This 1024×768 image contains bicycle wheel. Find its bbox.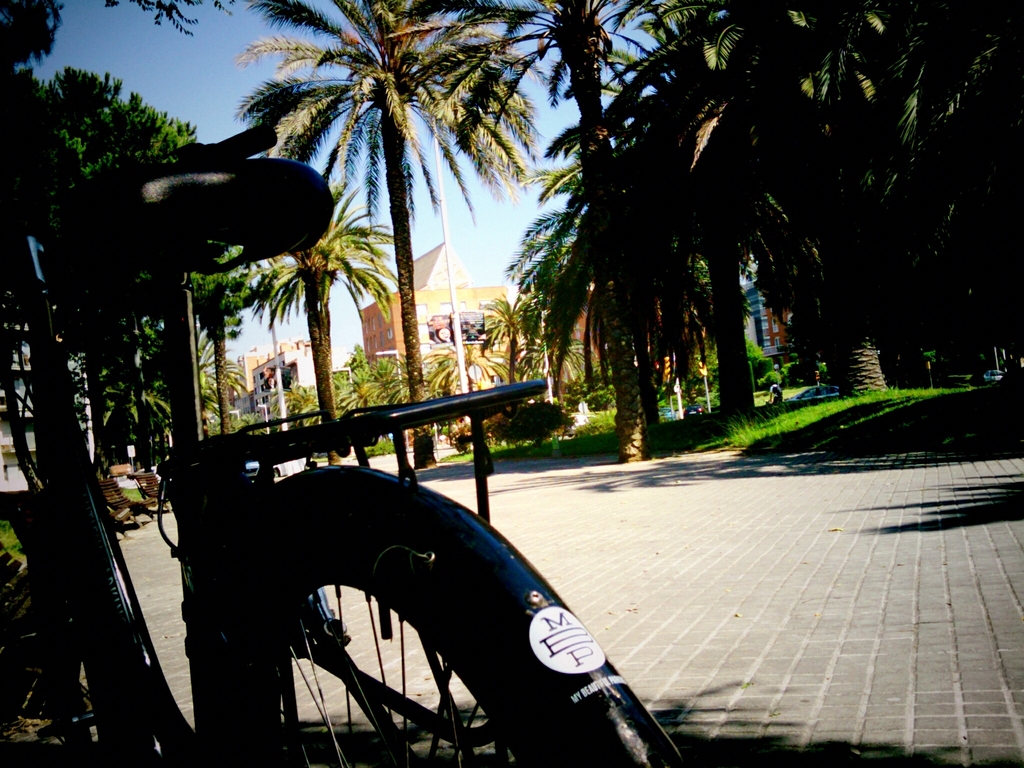
(0,481,154,765).
